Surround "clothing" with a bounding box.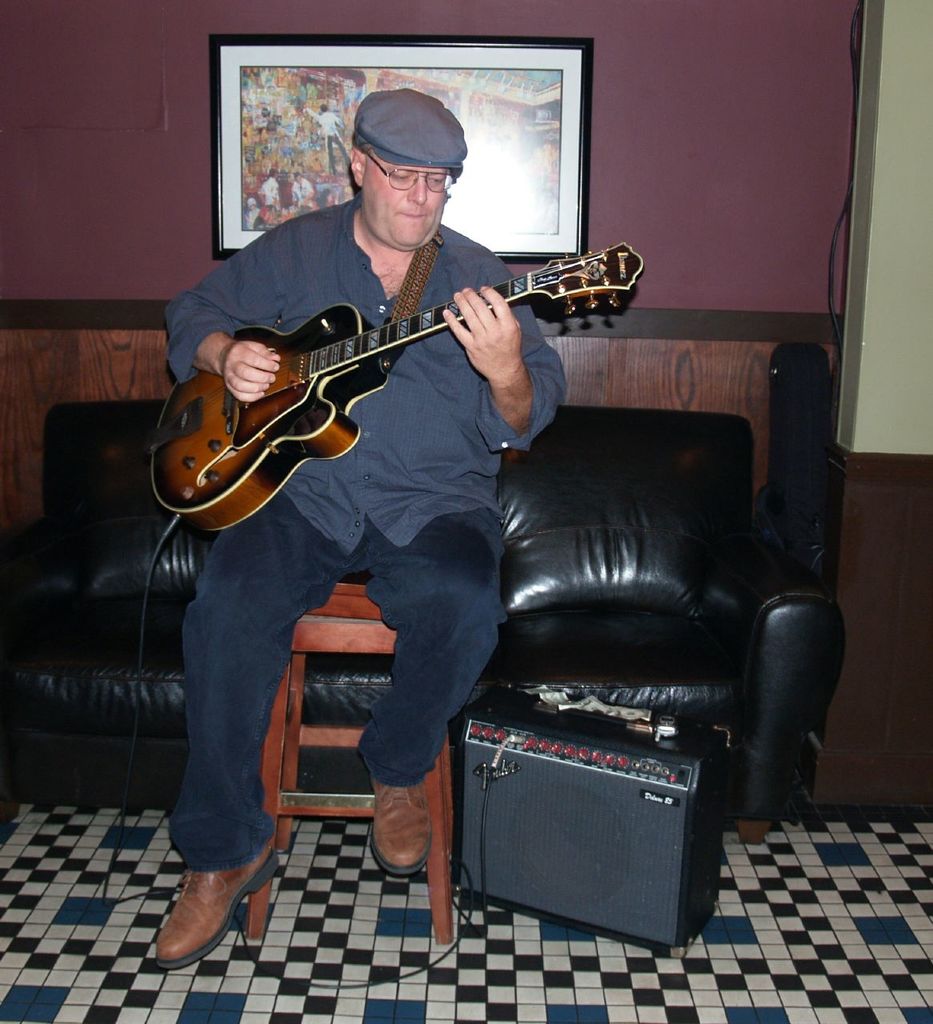
x1=241 y1=206 x2=262 y2=231.
